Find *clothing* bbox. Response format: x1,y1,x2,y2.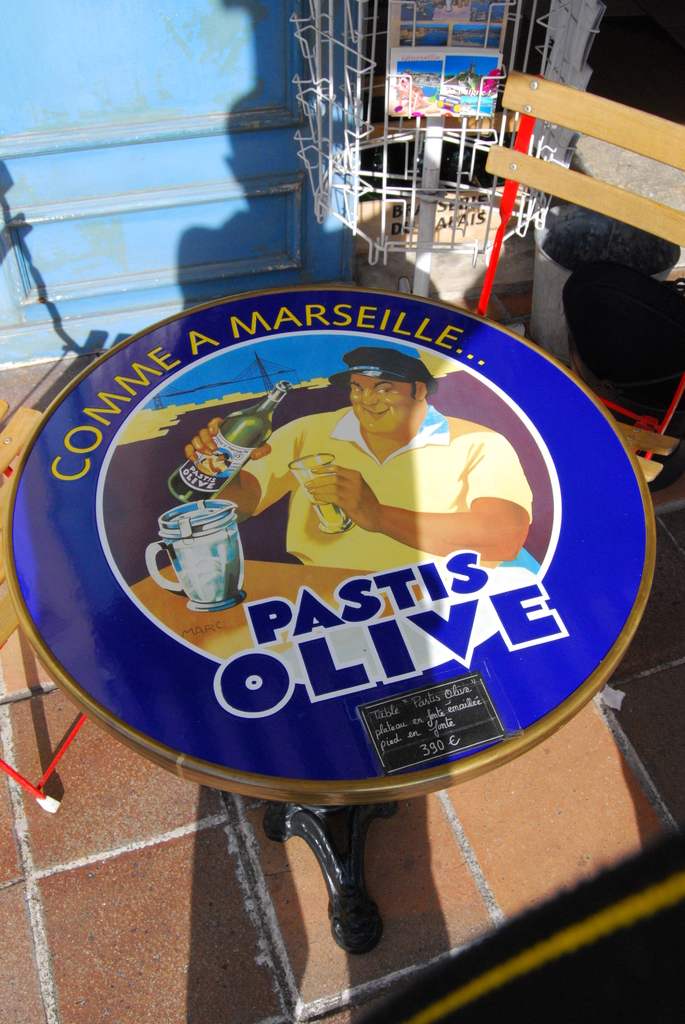
335,337,439,393.
